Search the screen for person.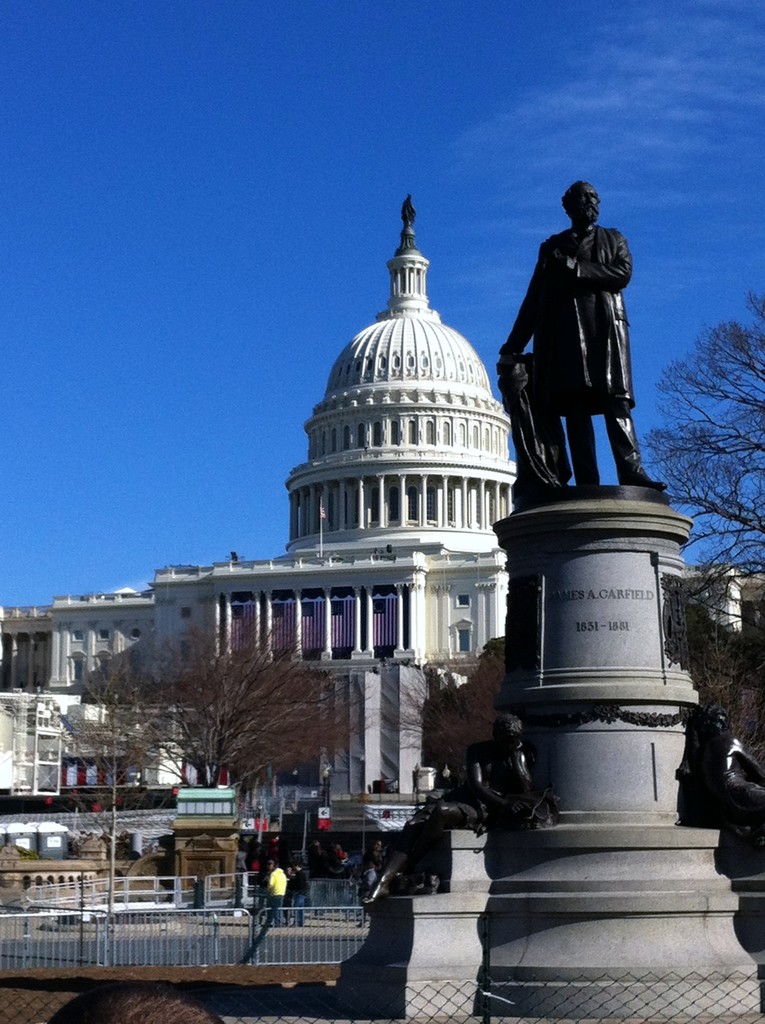
Found at region(515, 157, 652, 523).
